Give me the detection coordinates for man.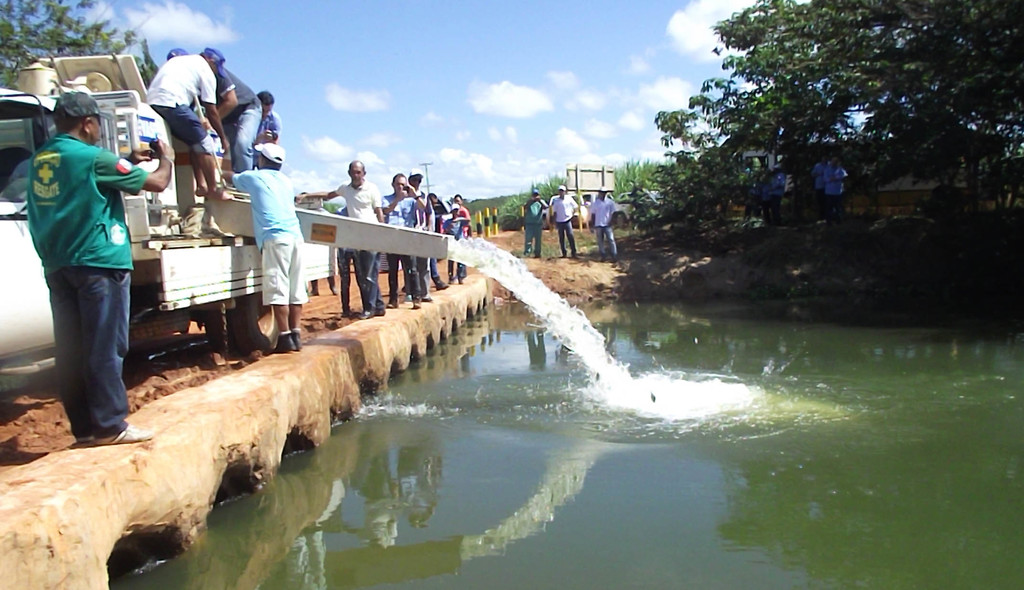
[x1=810, y1=152, x2=829, y2=219].
